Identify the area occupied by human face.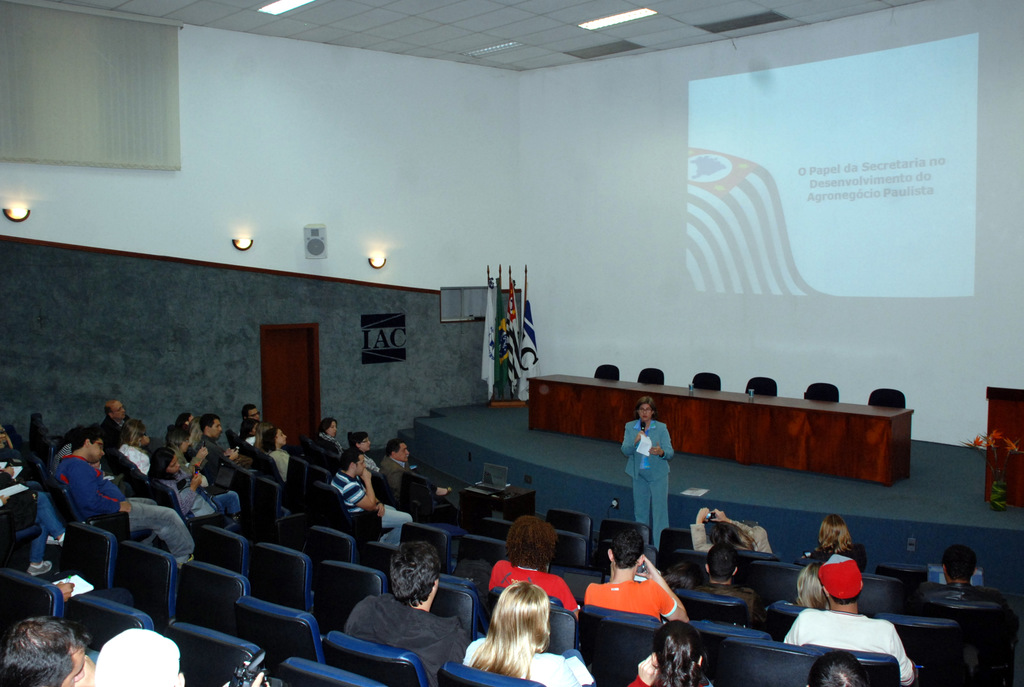
Area: rect(273, 429, 286, 447).
